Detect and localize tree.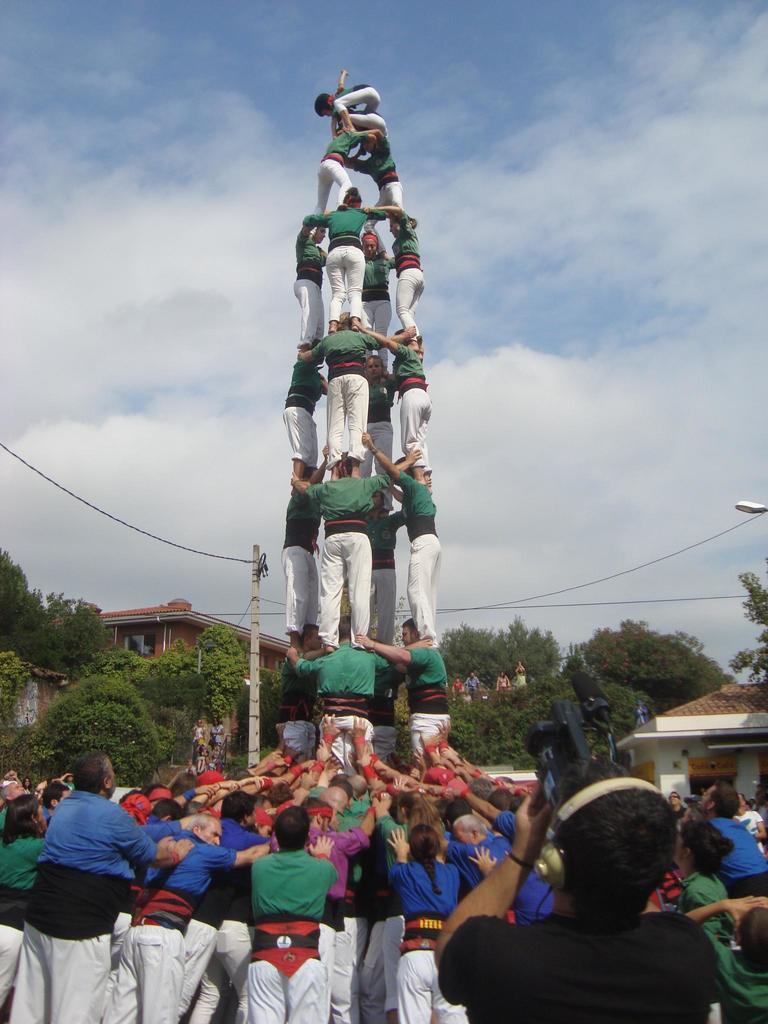
Localized at detection(0, 540, 122, 675).
